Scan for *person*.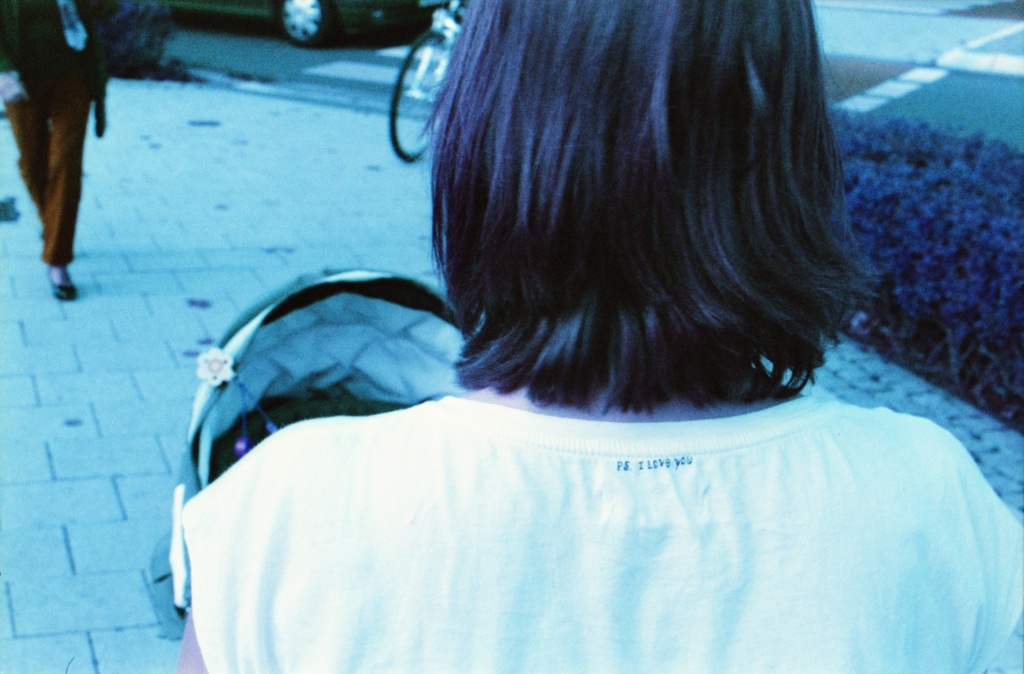
Scan result: (176,0,1023,673).
